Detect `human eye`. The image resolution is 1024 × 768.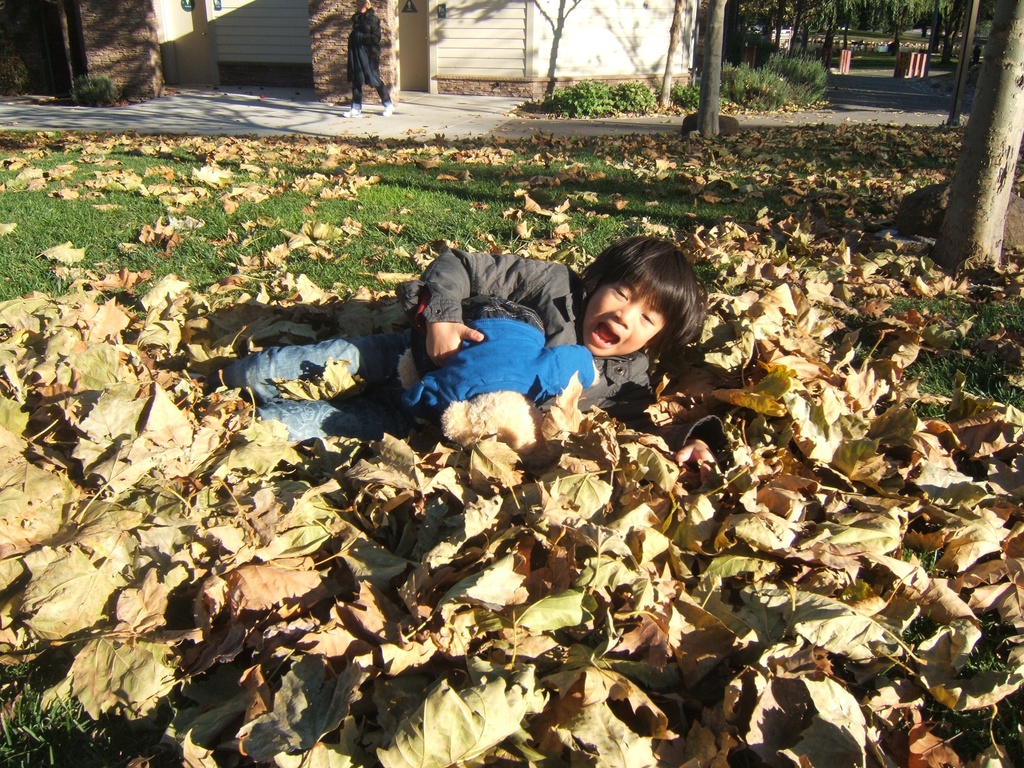
Rect(617, 286, 634, 300).
